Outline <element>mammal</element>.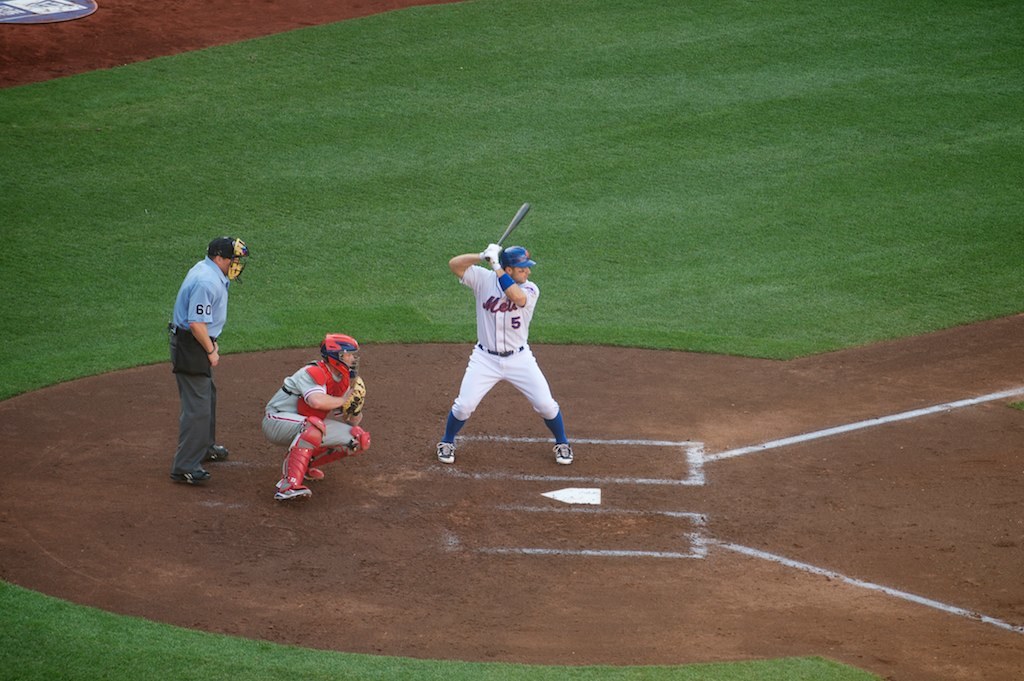
Outline: (left=260, top=324, right=380, bottom=509).
